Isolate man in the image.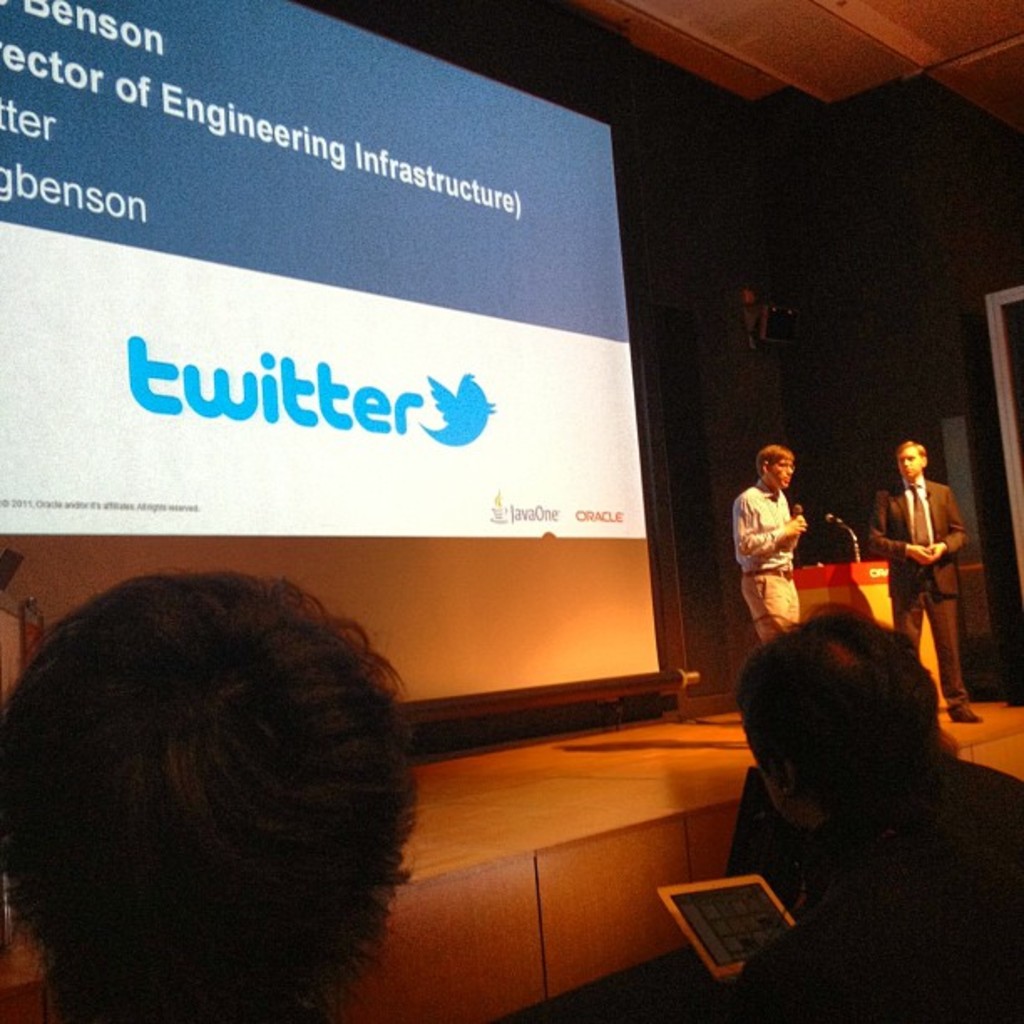
Isolated region: 0,569,418,1022.
